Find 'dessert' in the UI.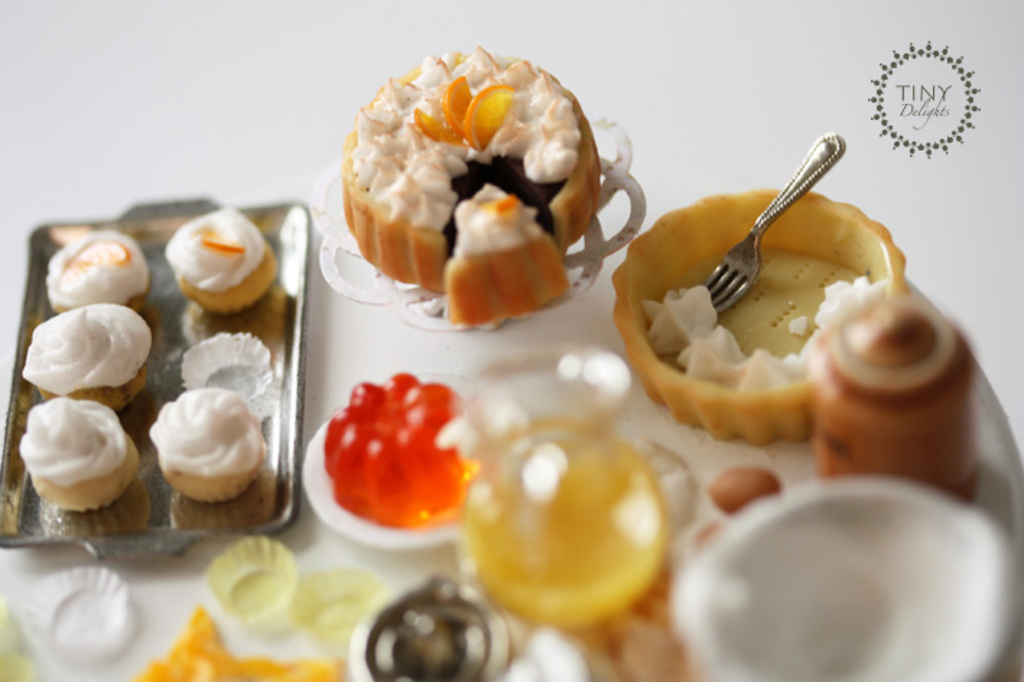
UI element at bbox=(23, 302, 155, 413).
